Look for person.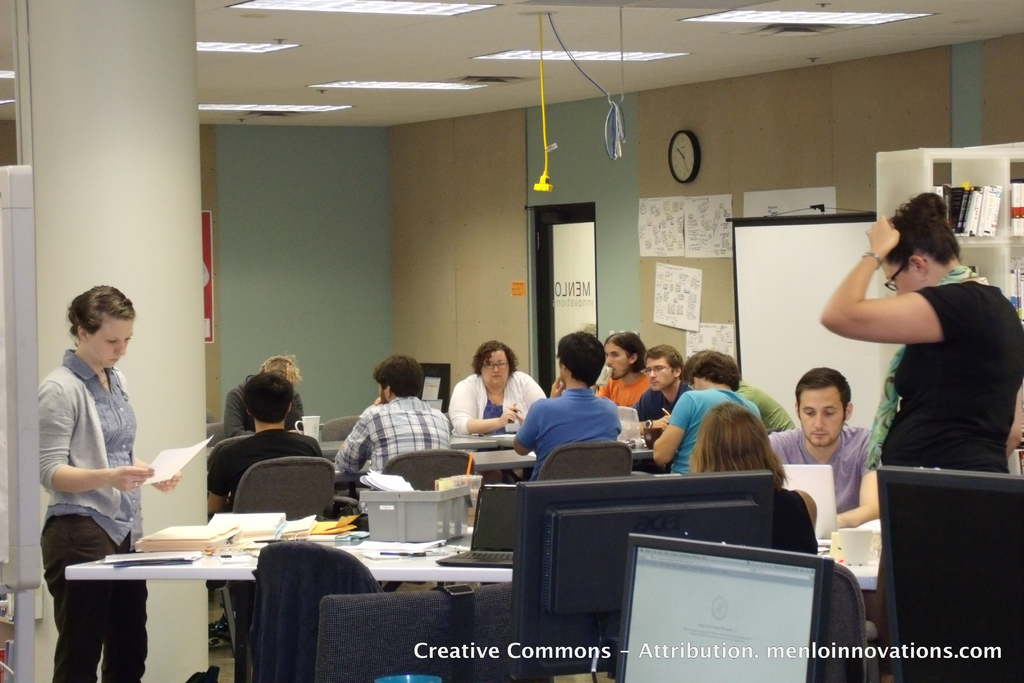
Found: <box>323,347,470,525</box>.
